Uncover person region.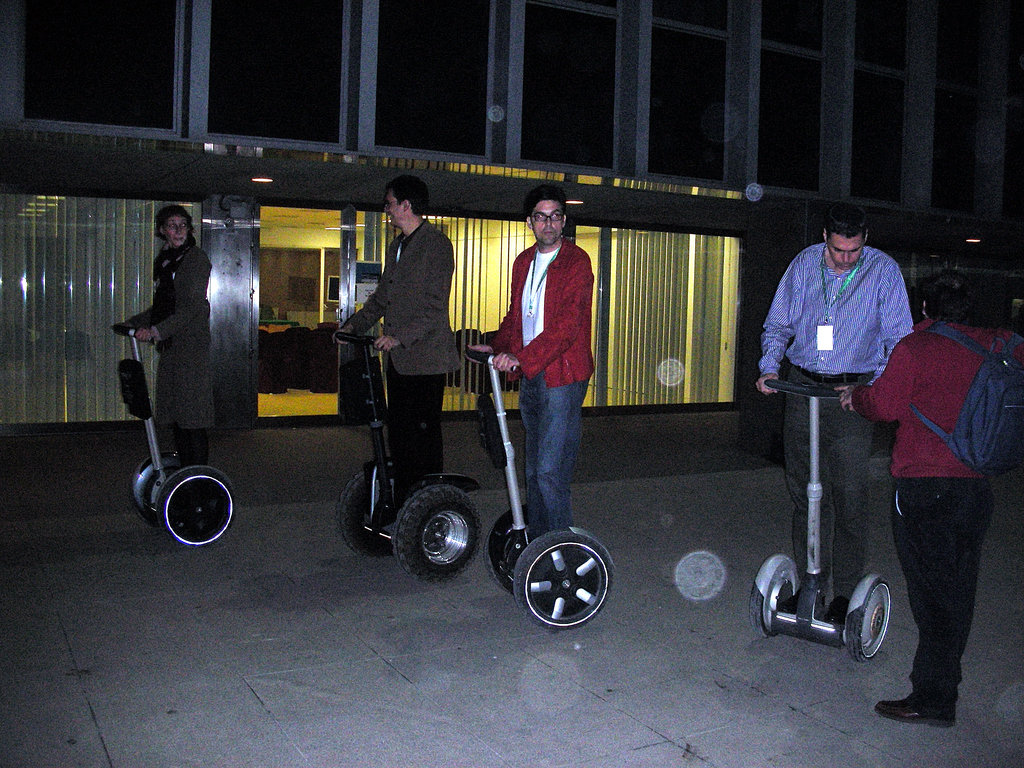
Uncovered: [left=332, top=173, right=461, bottom=500].
